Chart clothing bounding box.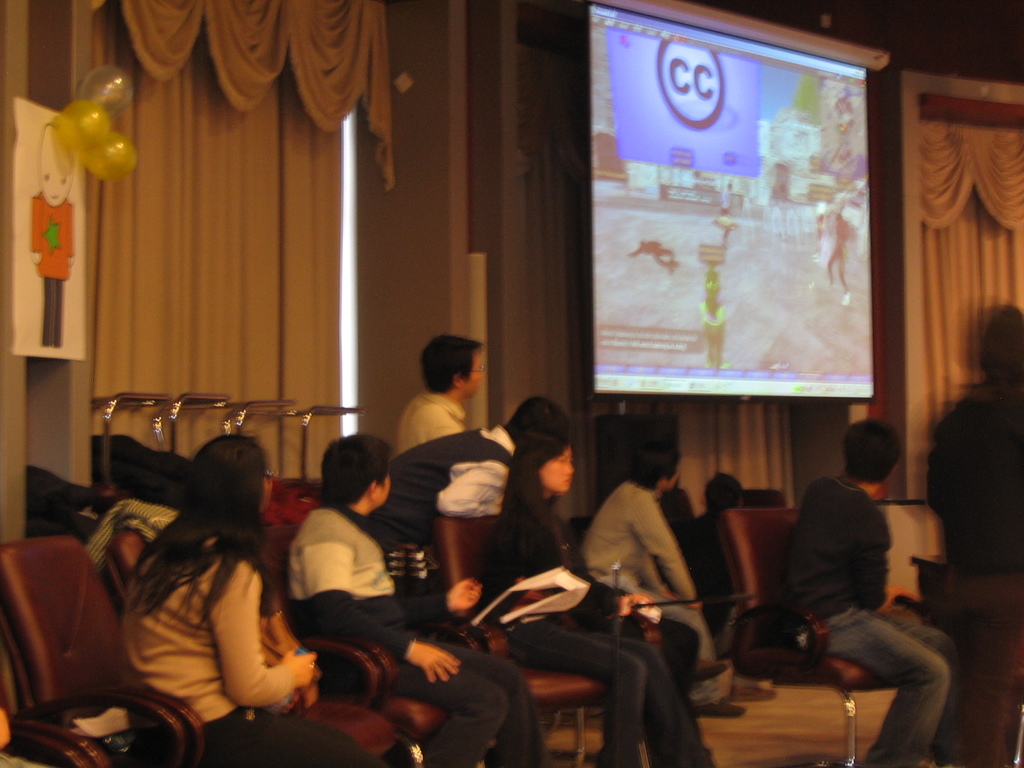
Charted: (361,418,518,615).
